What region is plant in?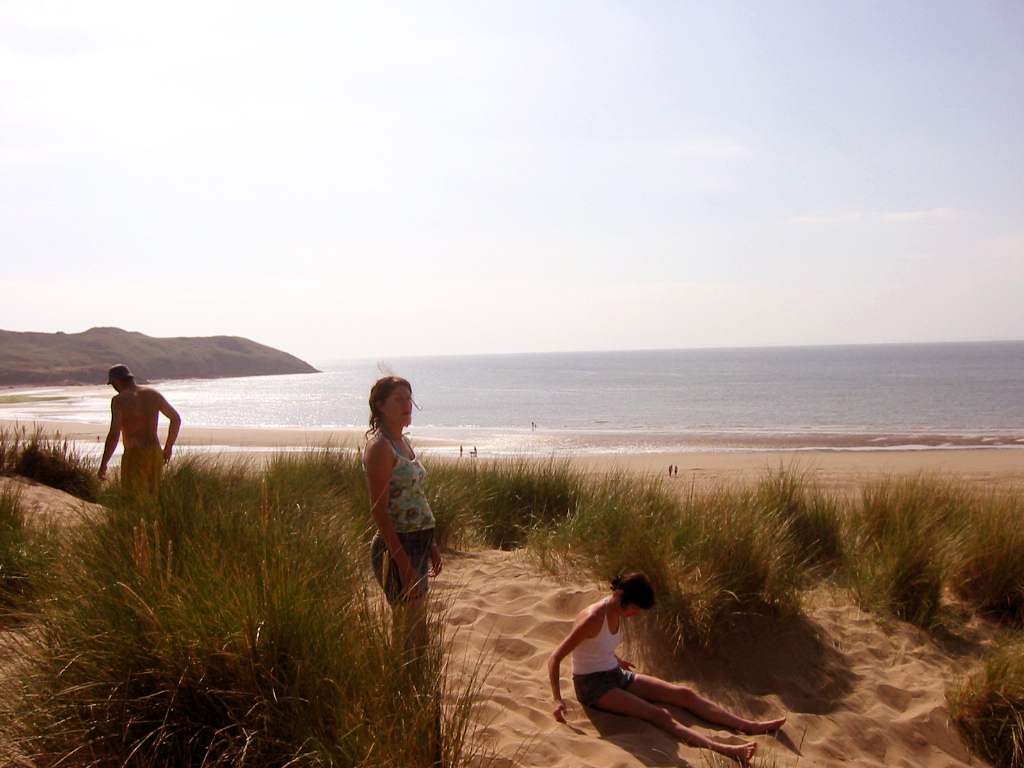
x1=532 y1=464 x2=1023 y2=598.
